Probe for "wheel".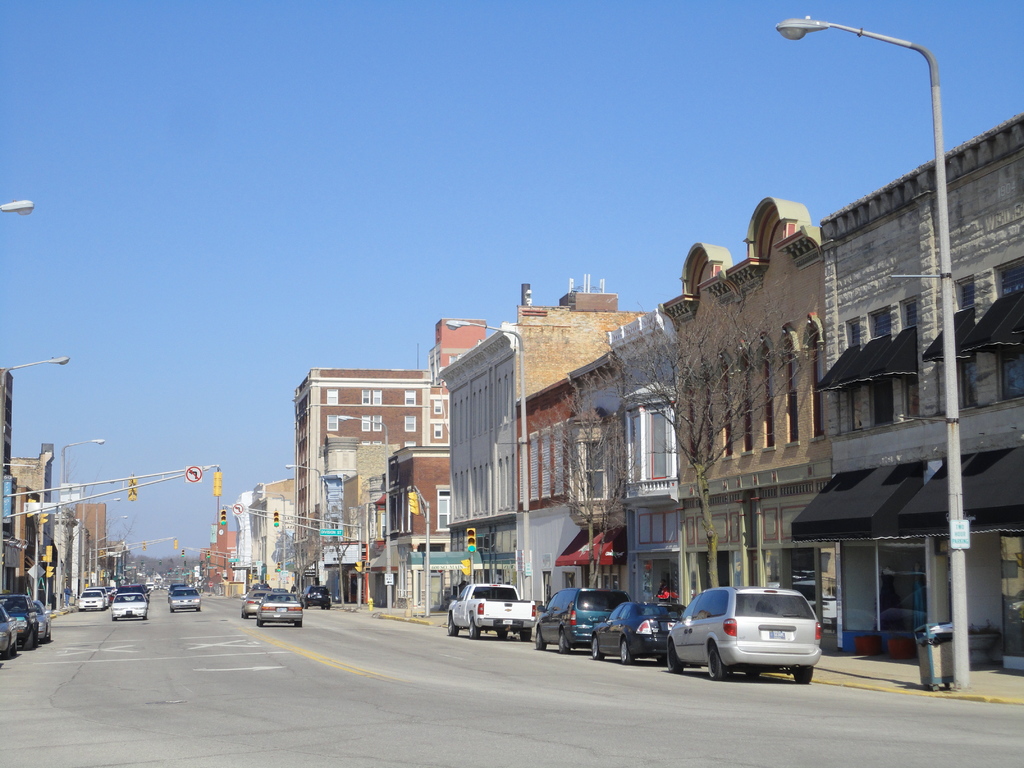
Probe result: box=[144, 612, 148, 618].
